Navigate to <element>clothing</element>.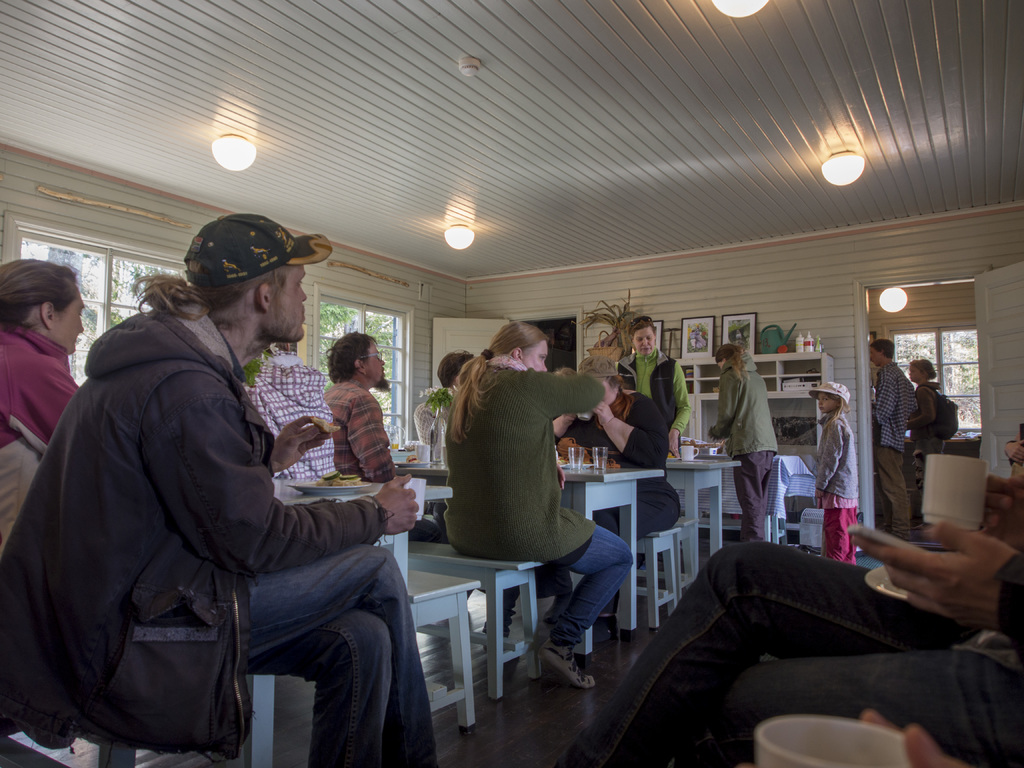
Navigation target: 316:373:399:503.
